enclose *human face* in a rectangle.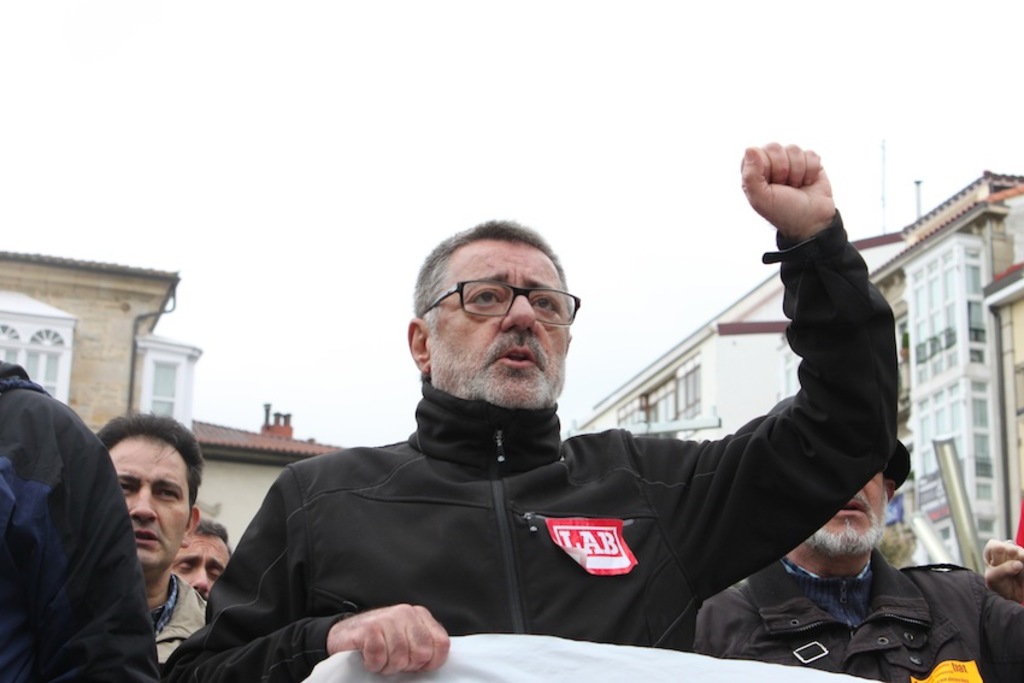
<box>423,236,569,405</box>.
